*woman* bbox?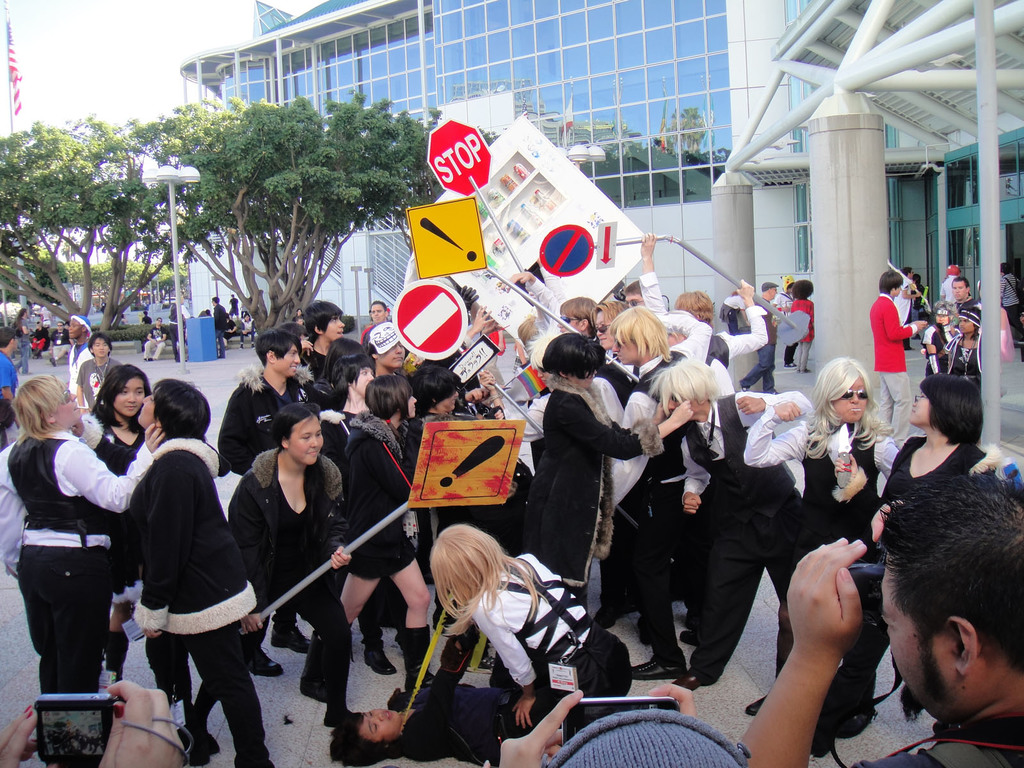
[516,331,690,623]
